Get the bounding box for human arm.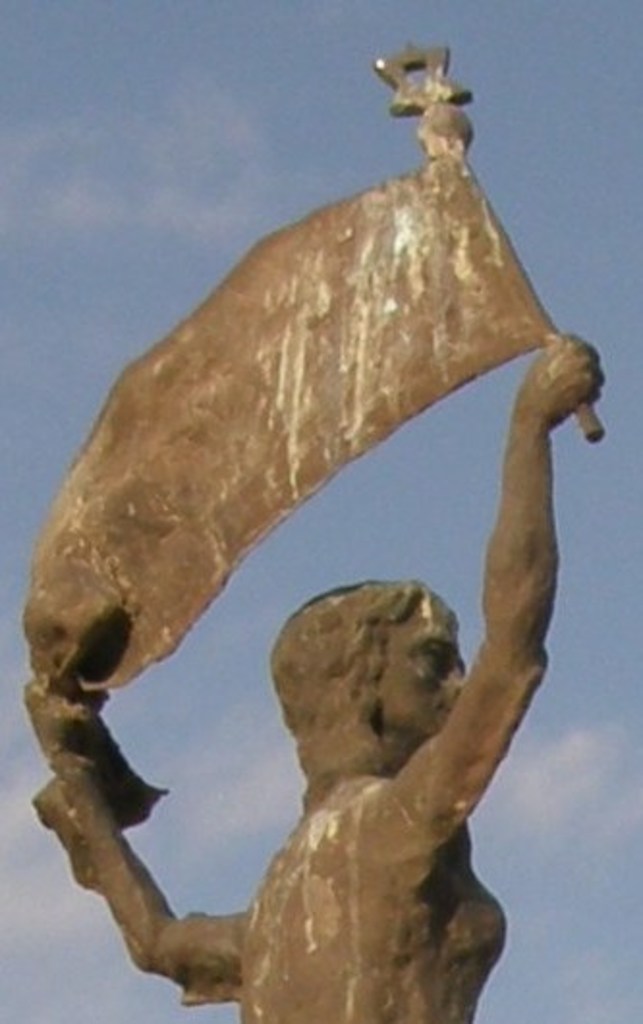
locate(423, 272, 599, 856).
